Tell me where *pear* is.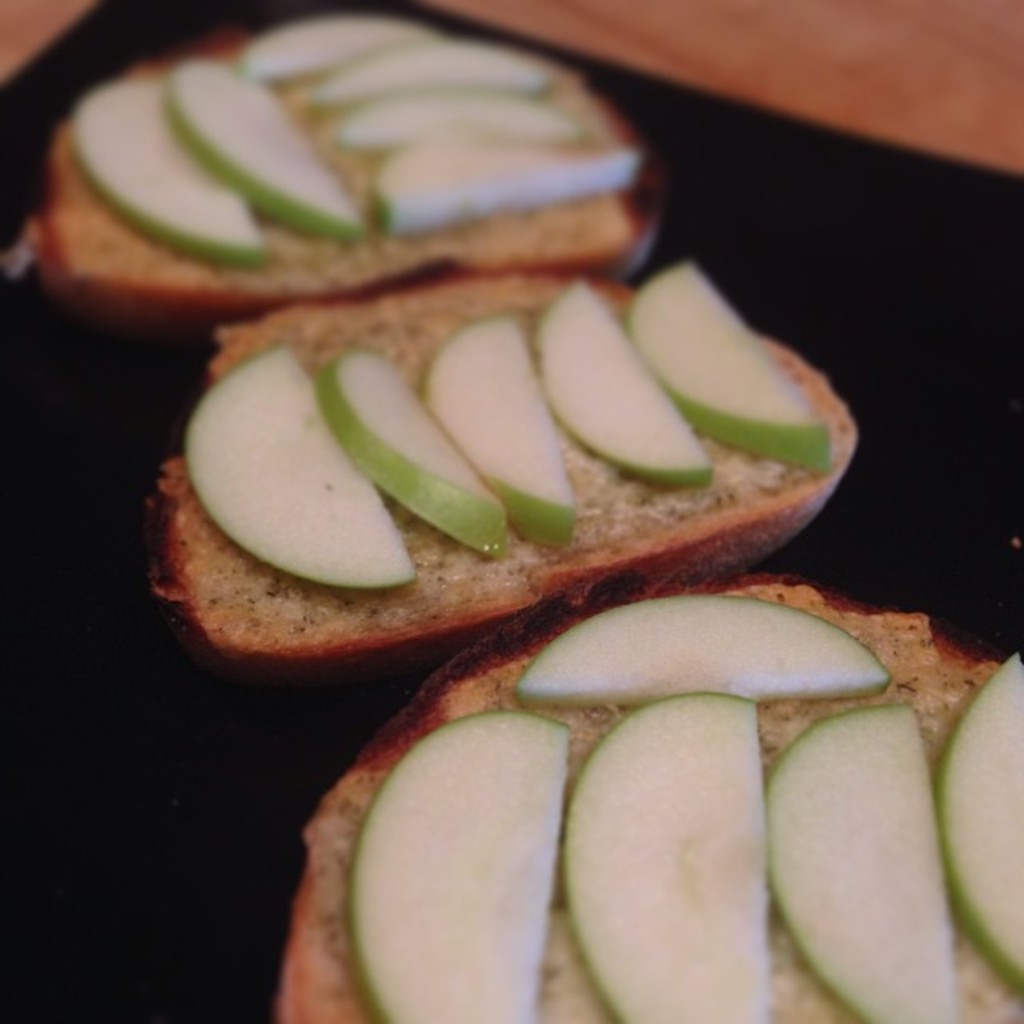
*pear* is at [938,651,1022,987].
